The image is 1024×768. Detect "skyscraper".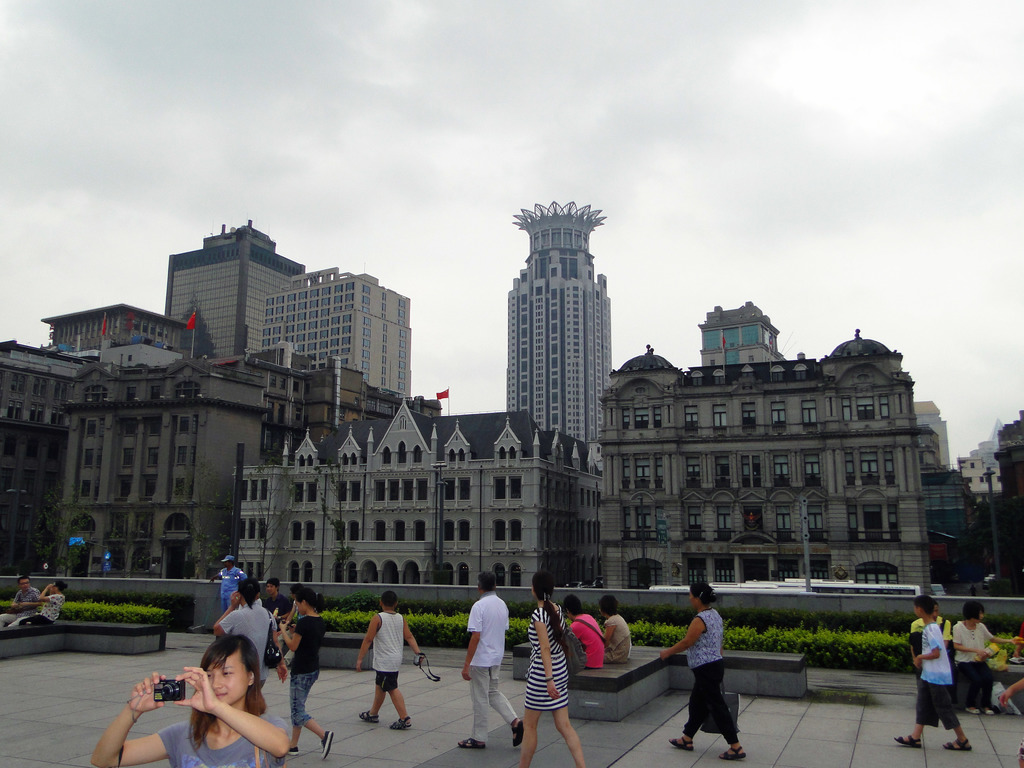
Detection: 266:266:429:408.
